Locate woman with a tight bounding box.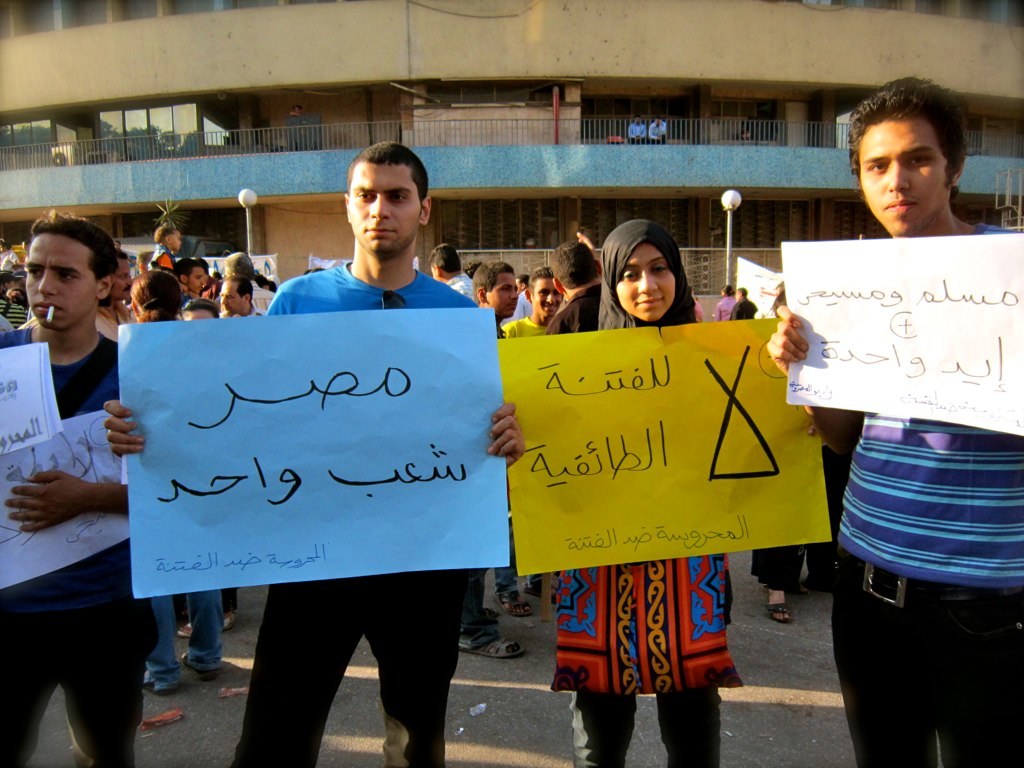
(550,219,741,767).
